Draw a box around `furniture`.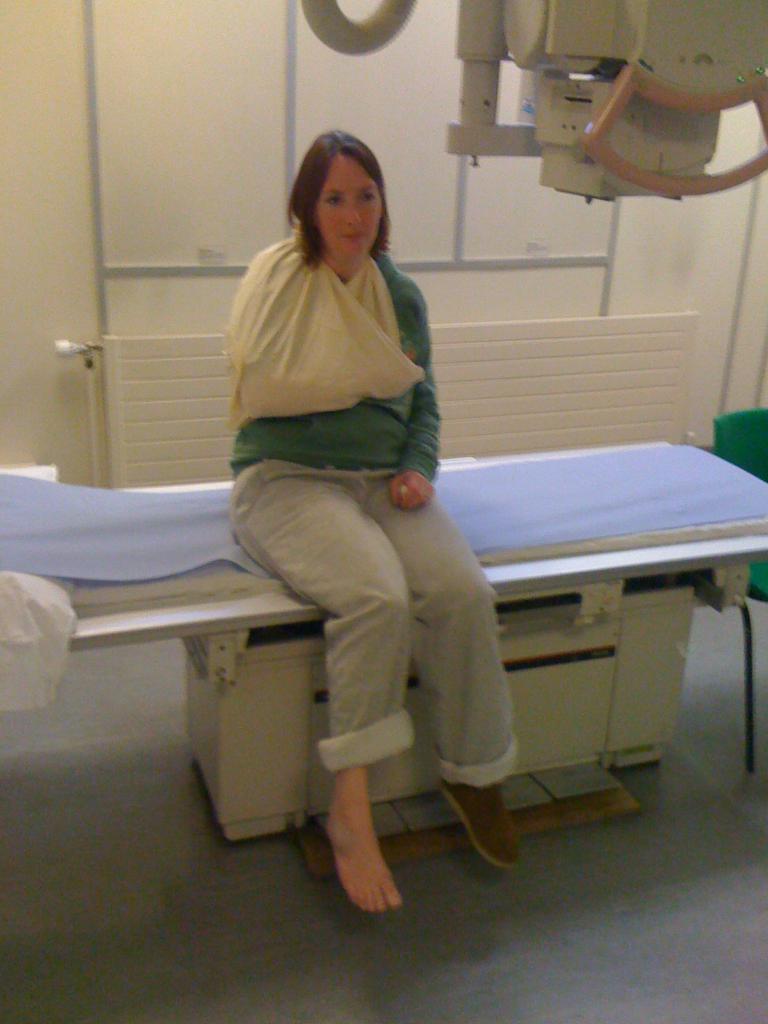
{"left": 714, "top": 406, "right": 767, "bottom": 776}.
